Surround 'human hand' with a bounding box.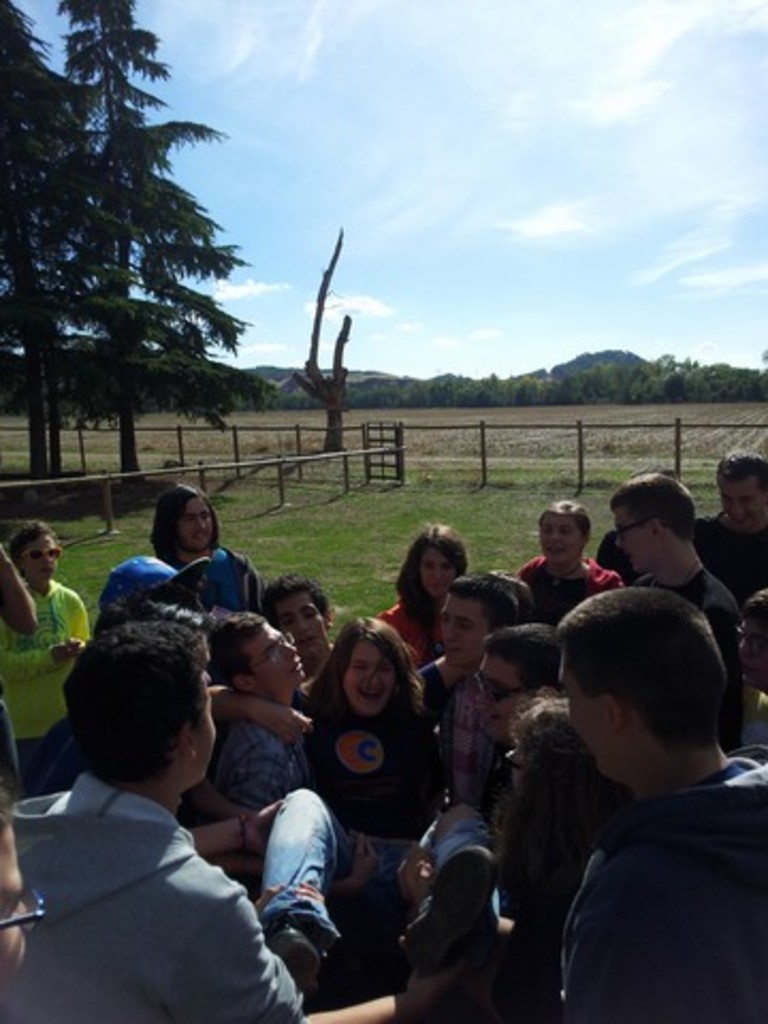
BBox(254, 883, 329, 909).
